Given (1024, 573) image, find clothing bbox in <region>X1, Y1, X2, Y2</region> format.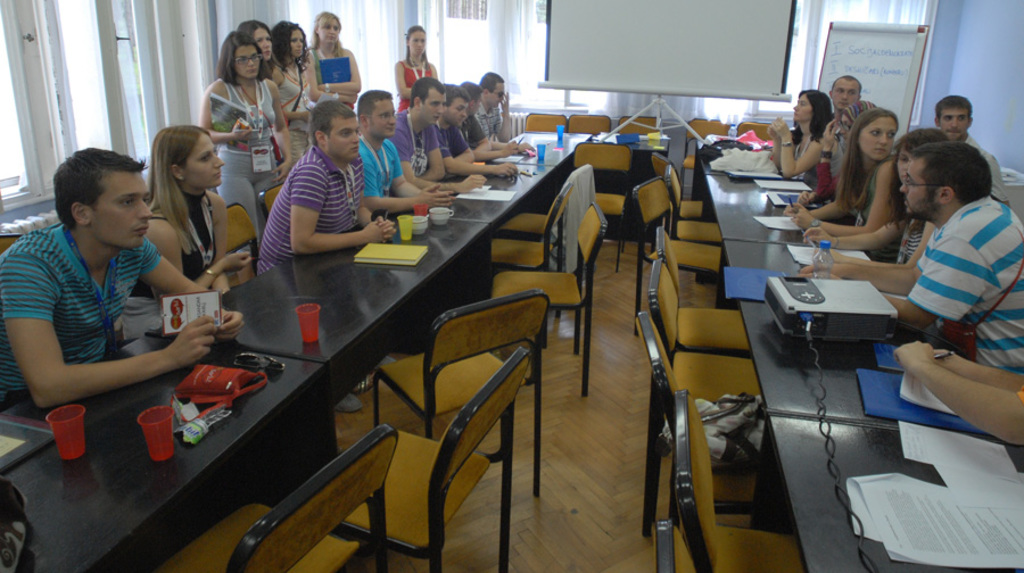
<region>5, 222, 158, 404</region>.
